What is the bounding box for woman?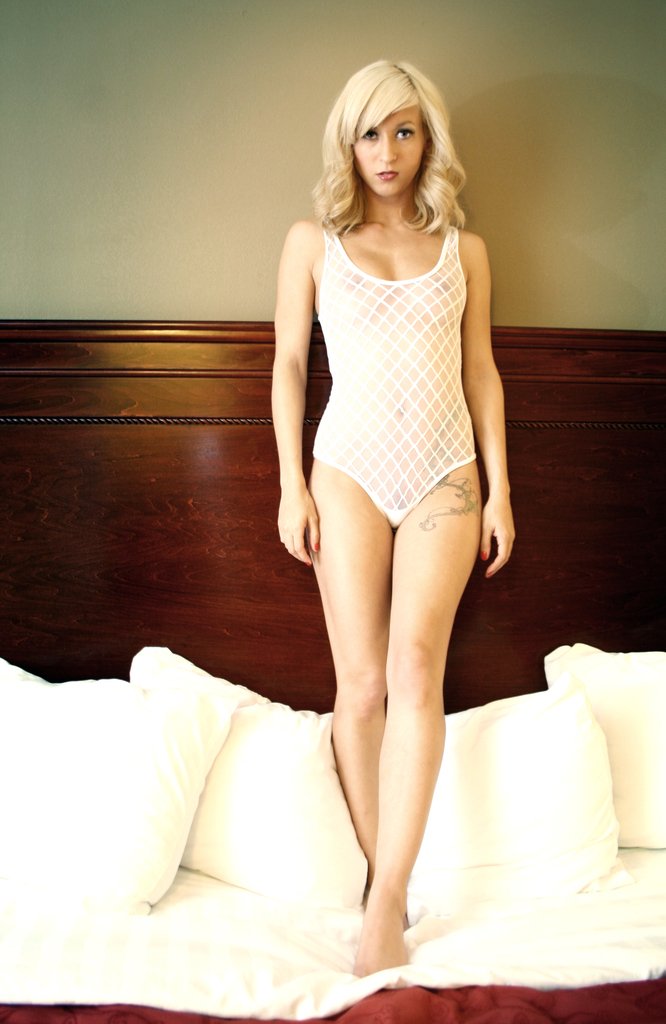
277/55/512/964.
